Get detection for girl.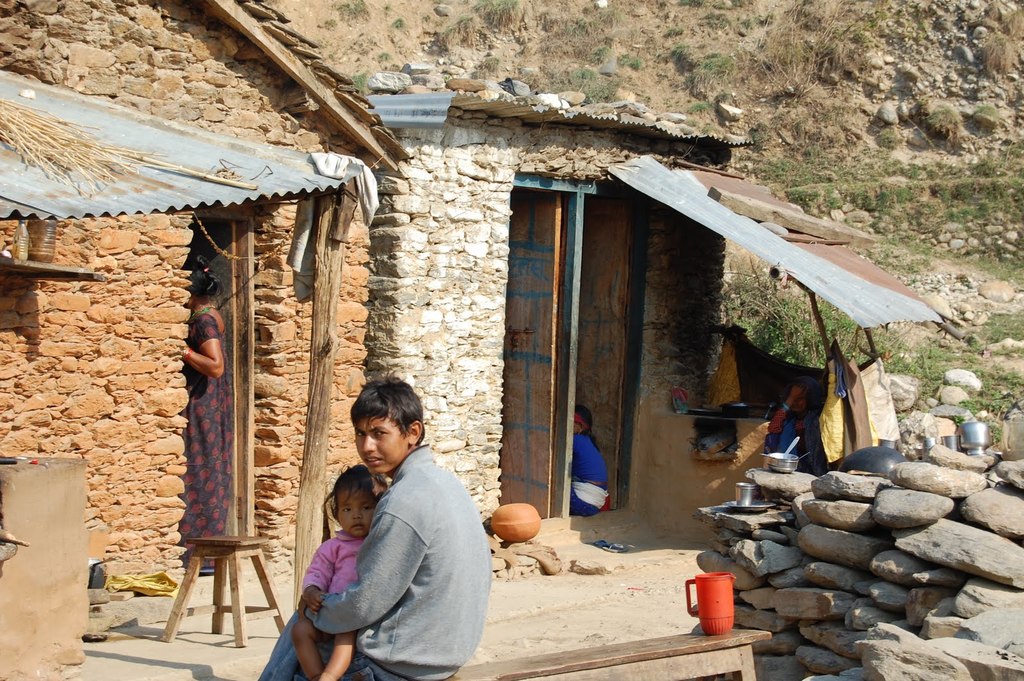
Detection: {"left": 291, "top": 465, "right": 390, "bottom": 680}.
